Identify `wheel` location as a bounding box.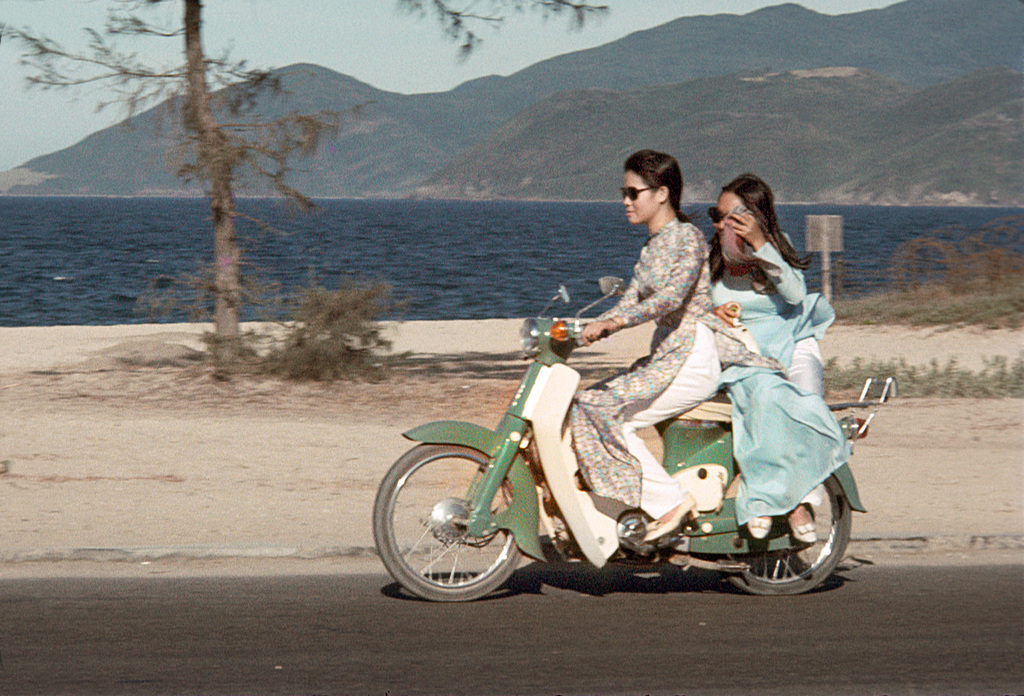
[371,442,525,601].
